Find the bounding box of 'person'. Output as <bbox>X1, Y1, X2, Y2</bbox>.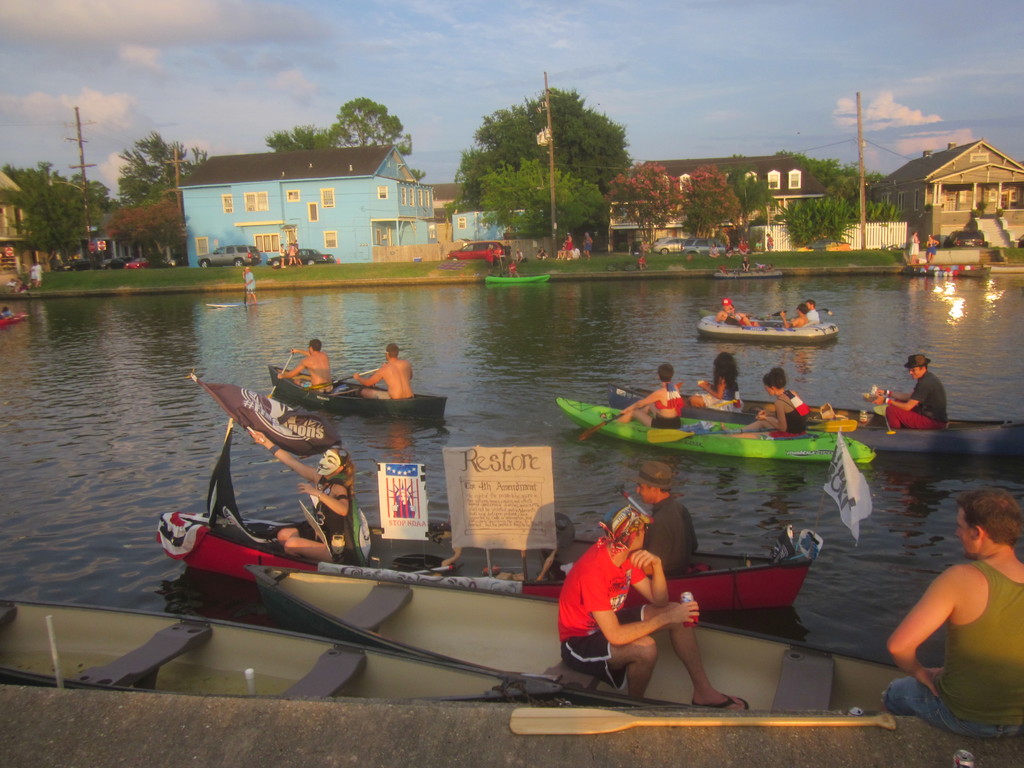
<bbox>870, 355, 949, 428</bbox>.
